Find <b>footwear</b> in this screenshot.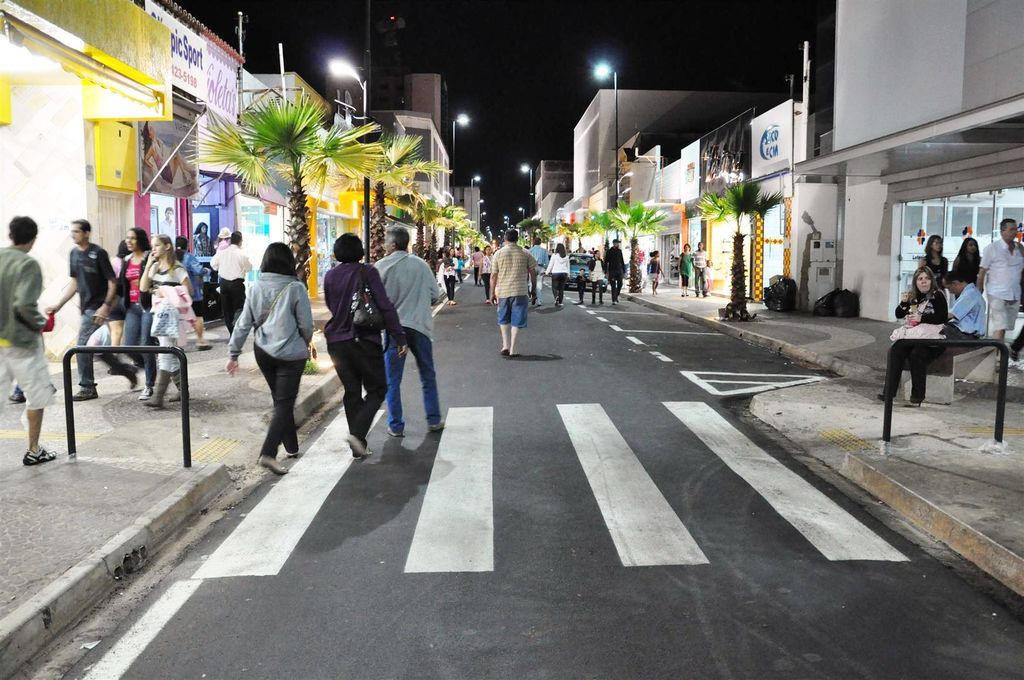
The bounding box for <b>footwear</b> is l=910, t=393, r=925, b=409.
